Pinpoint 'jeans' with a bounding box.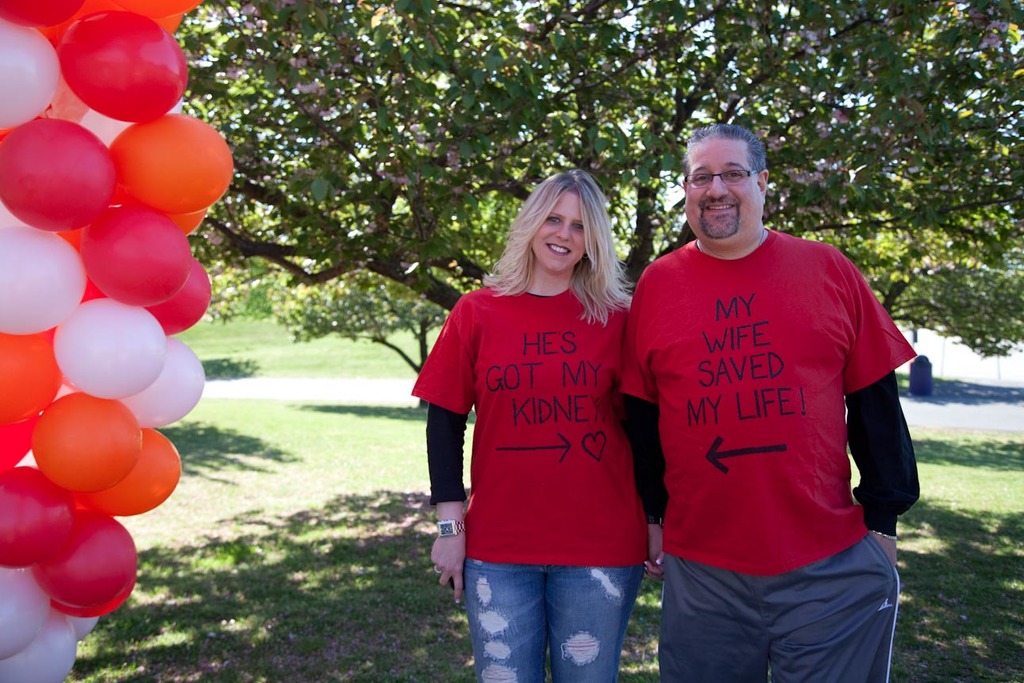
box(464, 563, 630, 682).
